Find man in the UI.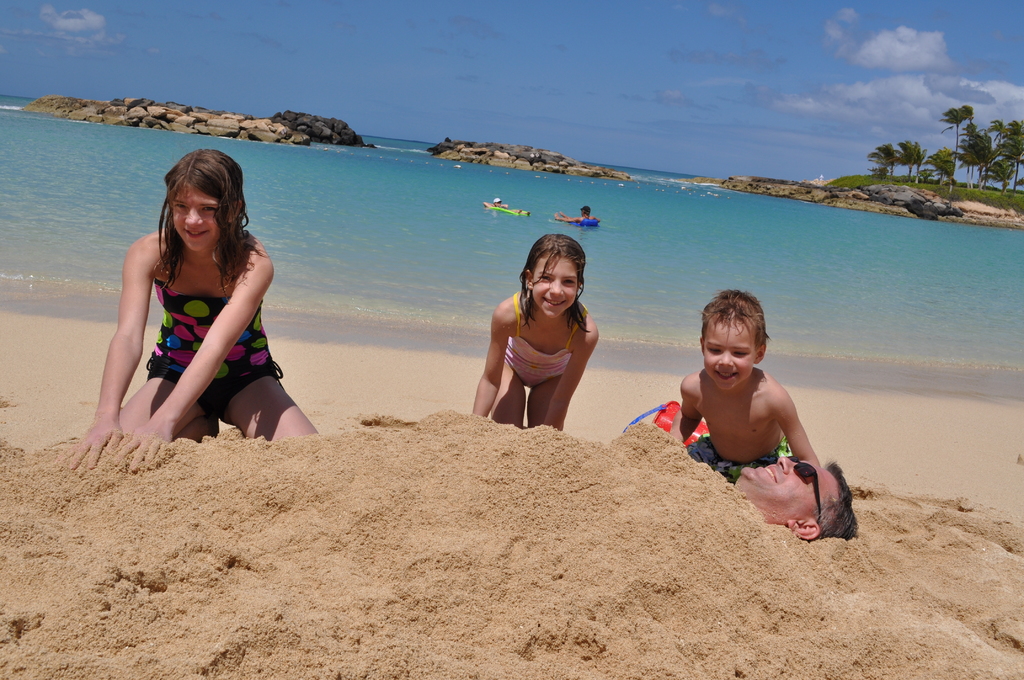
UI element at 552:207:600:227.
